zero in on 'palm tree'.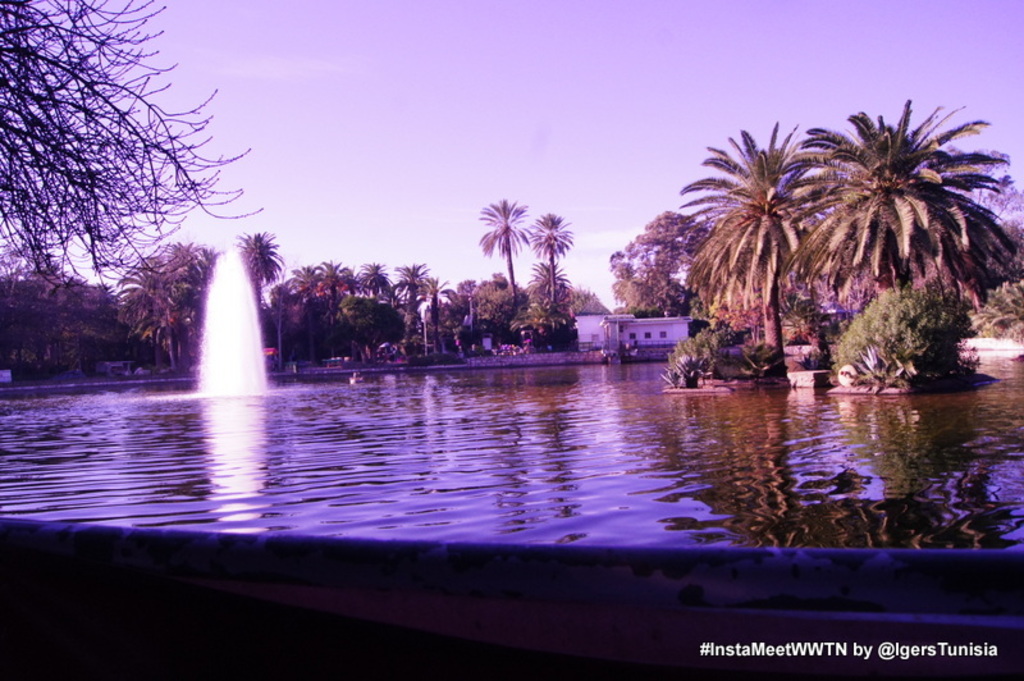
Zeroed in: region(347, 261, 379, 347).
